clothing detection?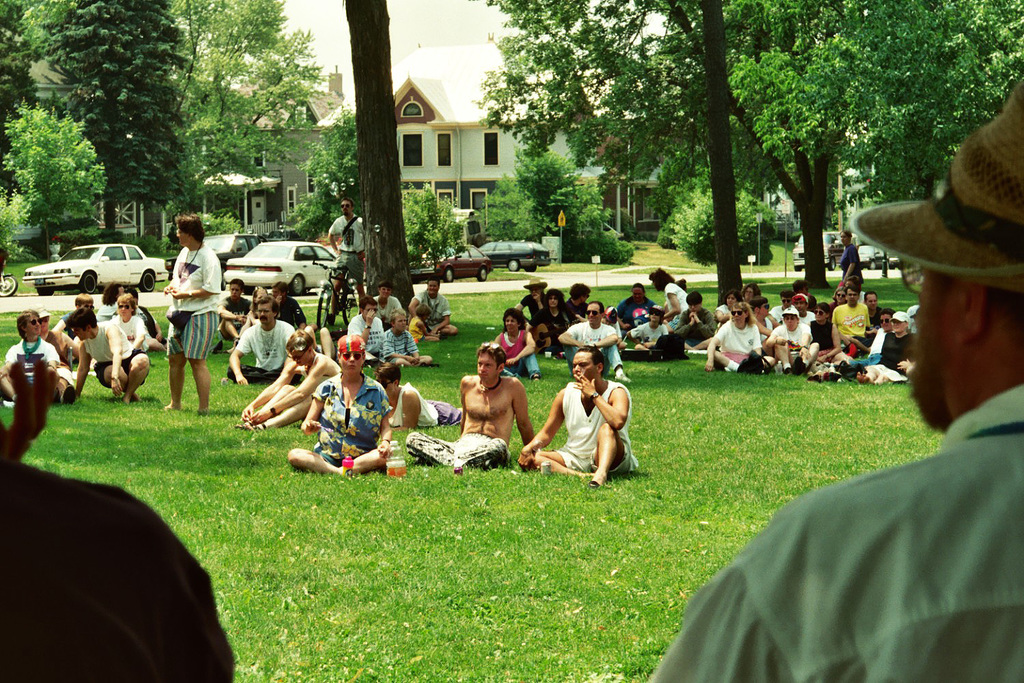
{"x1": 344, "y1": 313, "x2": 382, "y2": 363}
